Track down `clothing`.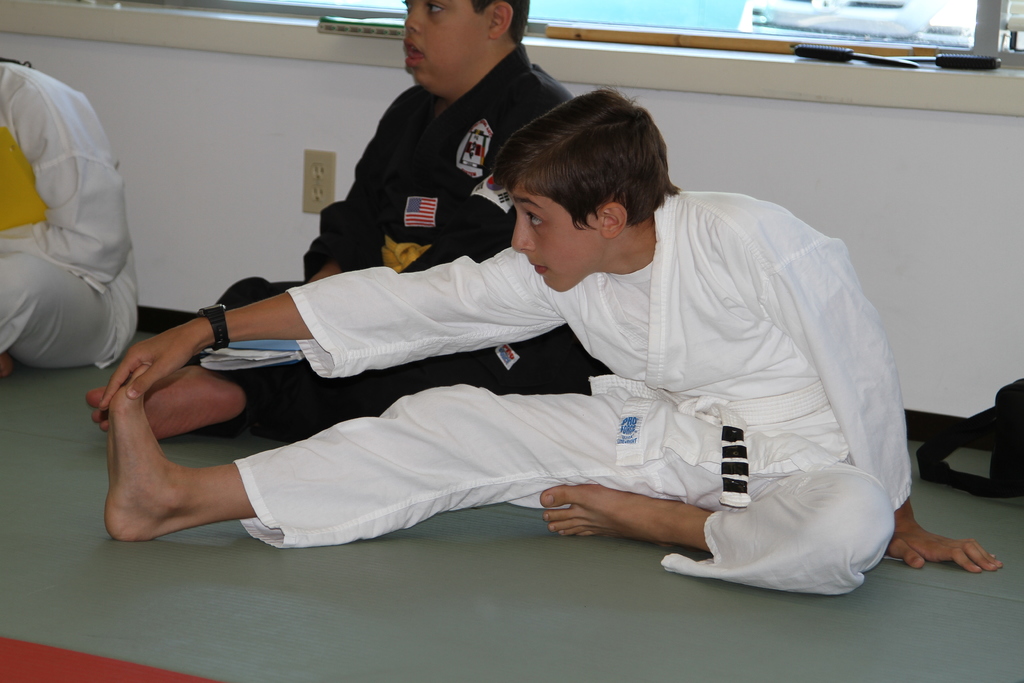
Tracked to <bbox>233, 193, 914, 602</bbox>.
